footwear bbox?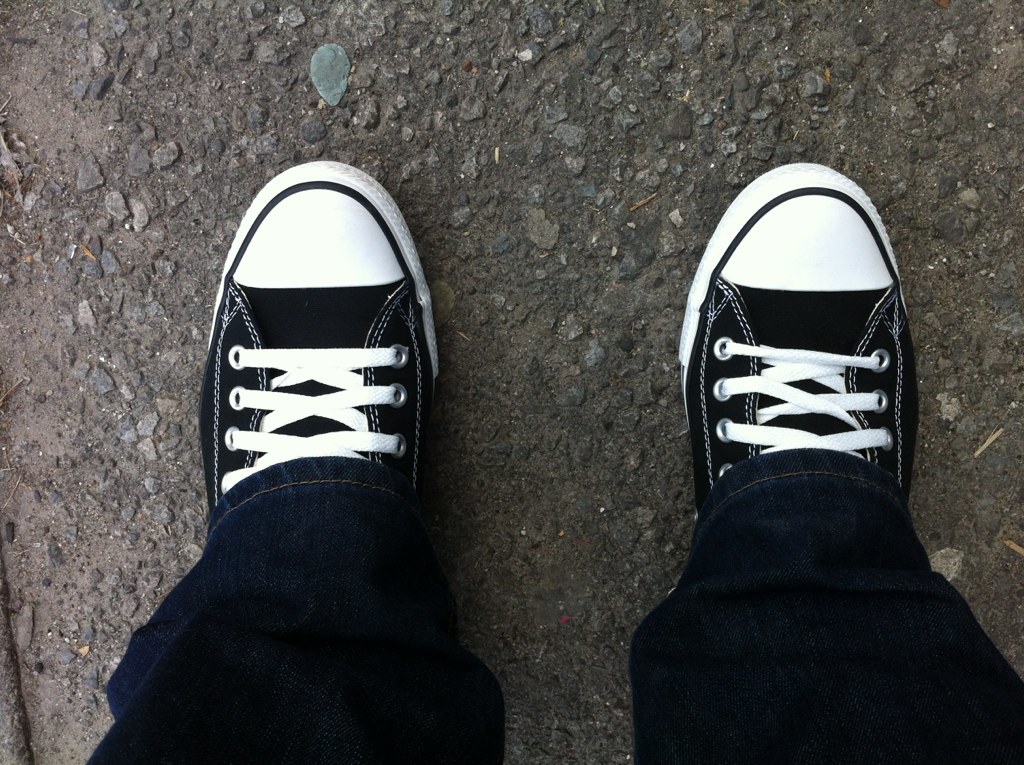
<region>199, 159, 440, 511</region>
